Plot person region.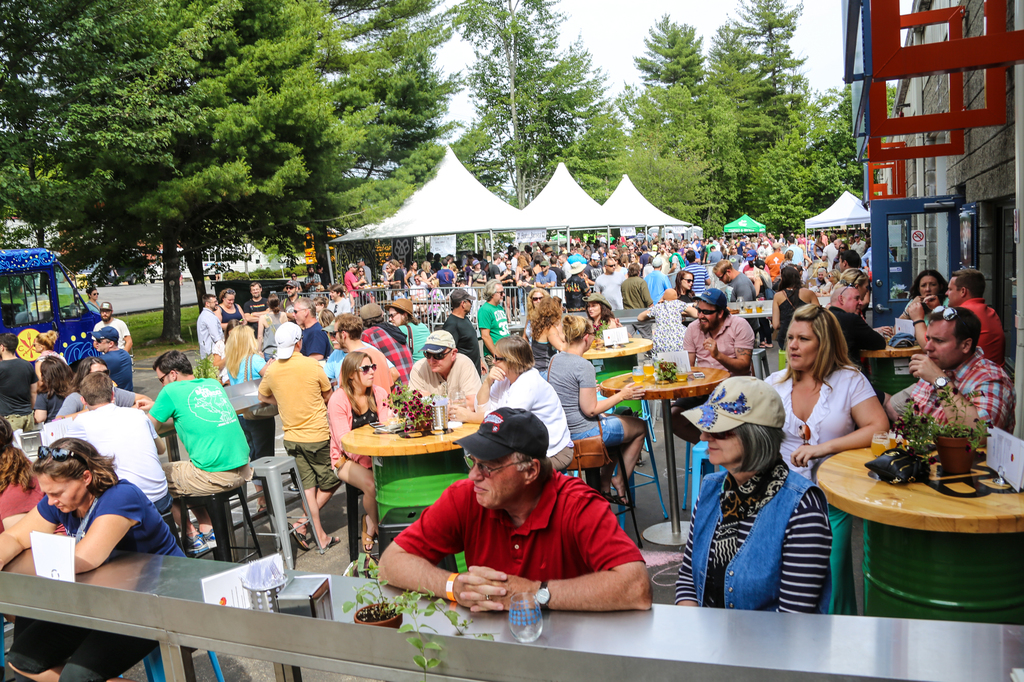
Plotted at [left=618, top=264, right=653, bottom=319].
